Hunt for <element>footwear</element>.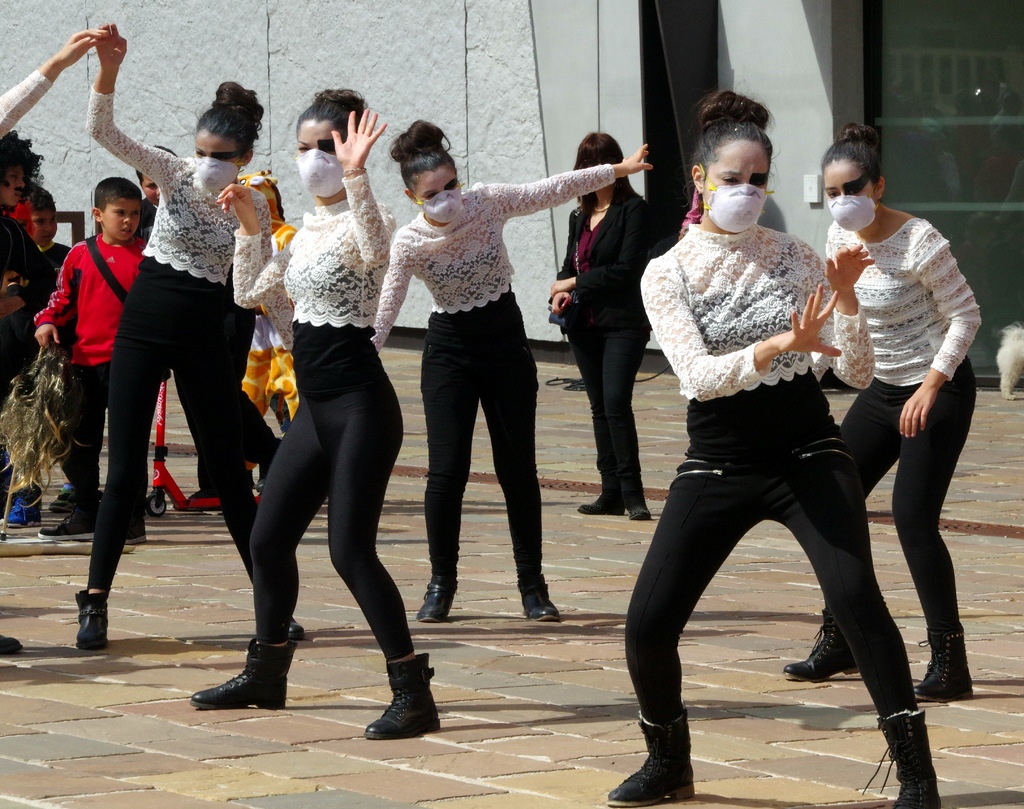
Hunted down at bbox=[10, 494, 42, 523].
